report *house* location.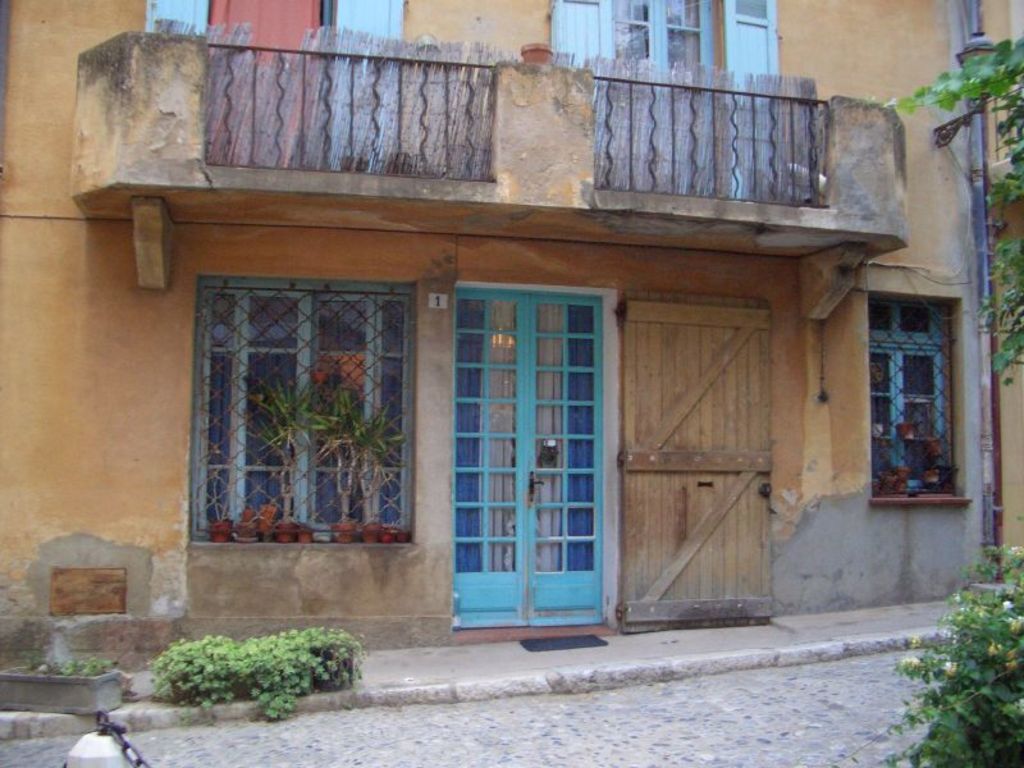
Report: bbox=(0, 0, 1023, 708).
